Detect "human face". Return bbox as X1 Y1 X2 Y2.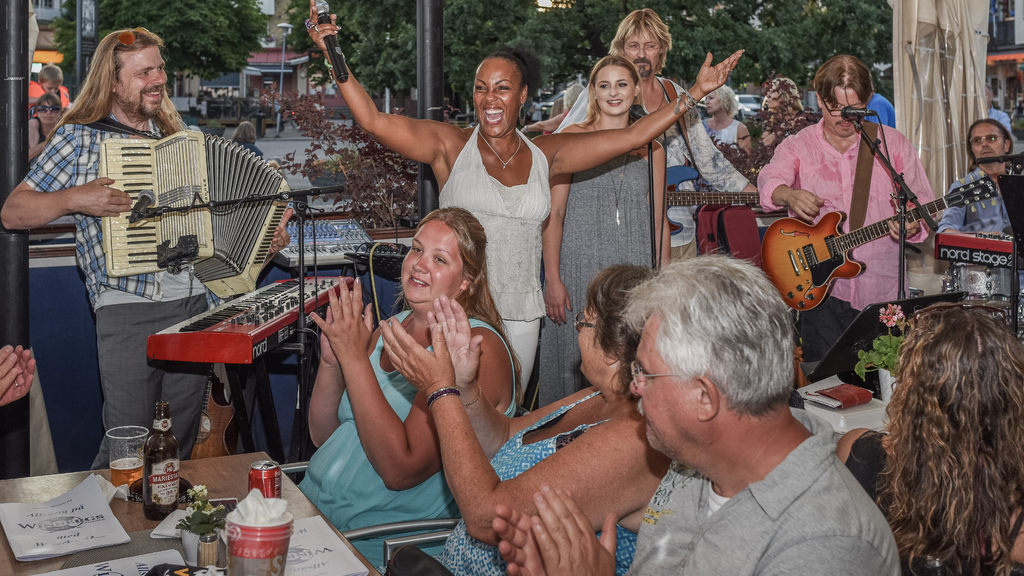
624 24 658 73.
